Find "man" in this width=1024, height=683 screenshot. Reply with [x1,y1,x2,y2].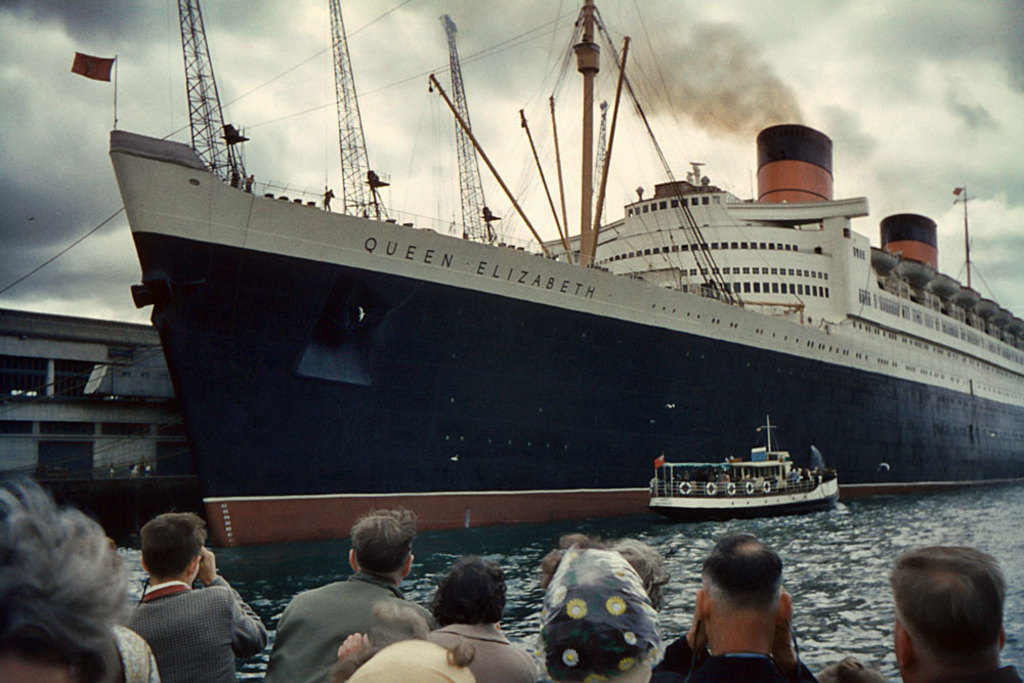
[123,501,276,682].
